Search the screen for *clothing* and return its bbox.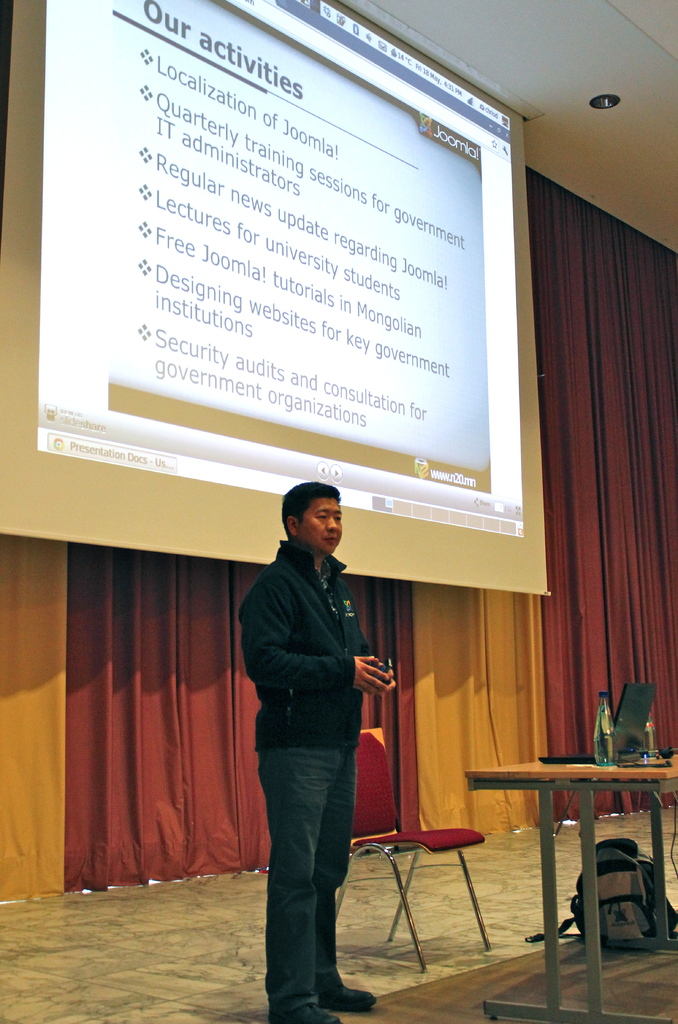
Found: (x1=228, y1=453, x2=396, y2=1003).
